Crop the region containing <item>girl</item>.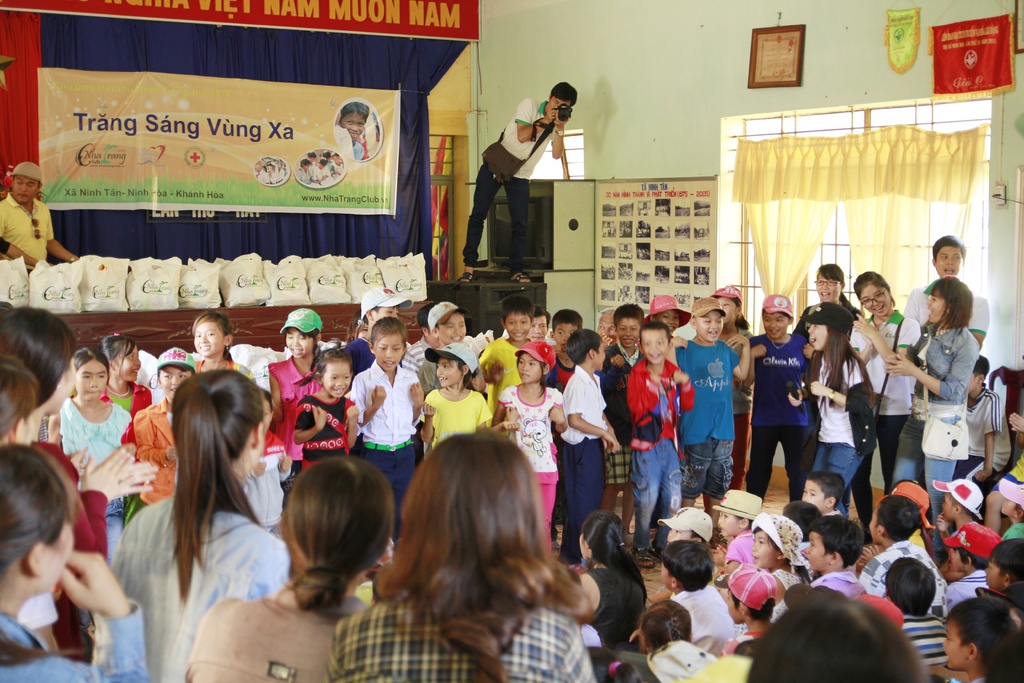
Crop region: (270, 302, 329, 447).
